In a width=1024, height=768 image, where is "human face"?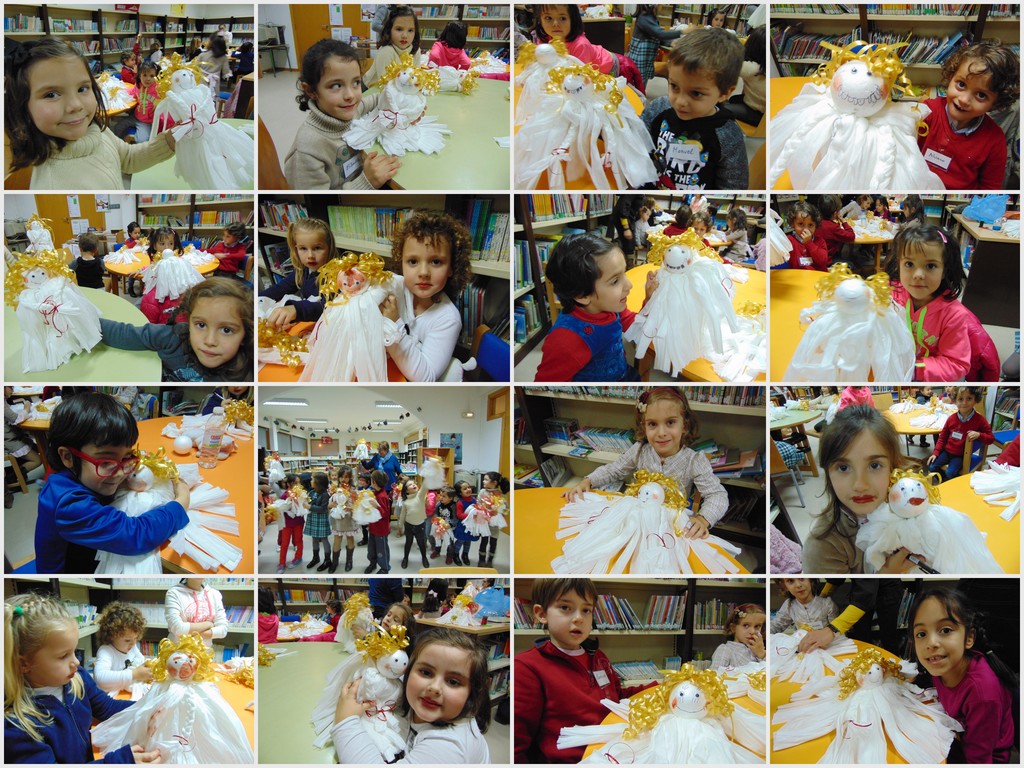
Rect(309, 476, 314, 488).
